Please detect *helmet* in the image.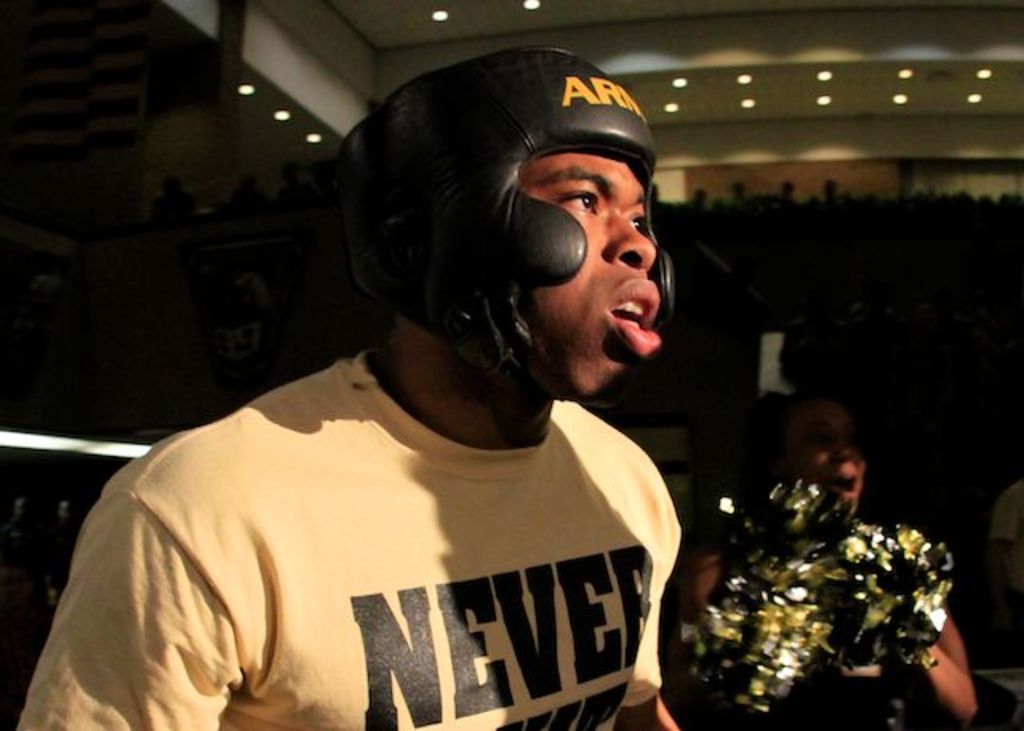
region(328, 38, 656, 414).
